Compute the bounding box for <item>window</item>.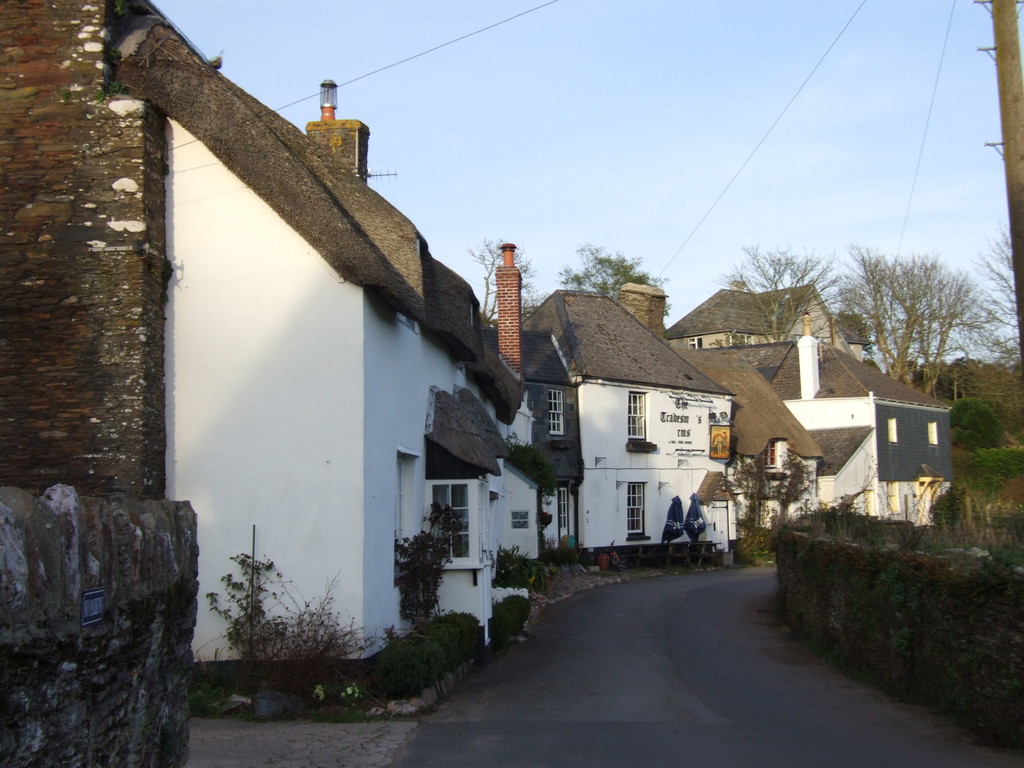
bbox=(552, 487, 573, 545).
